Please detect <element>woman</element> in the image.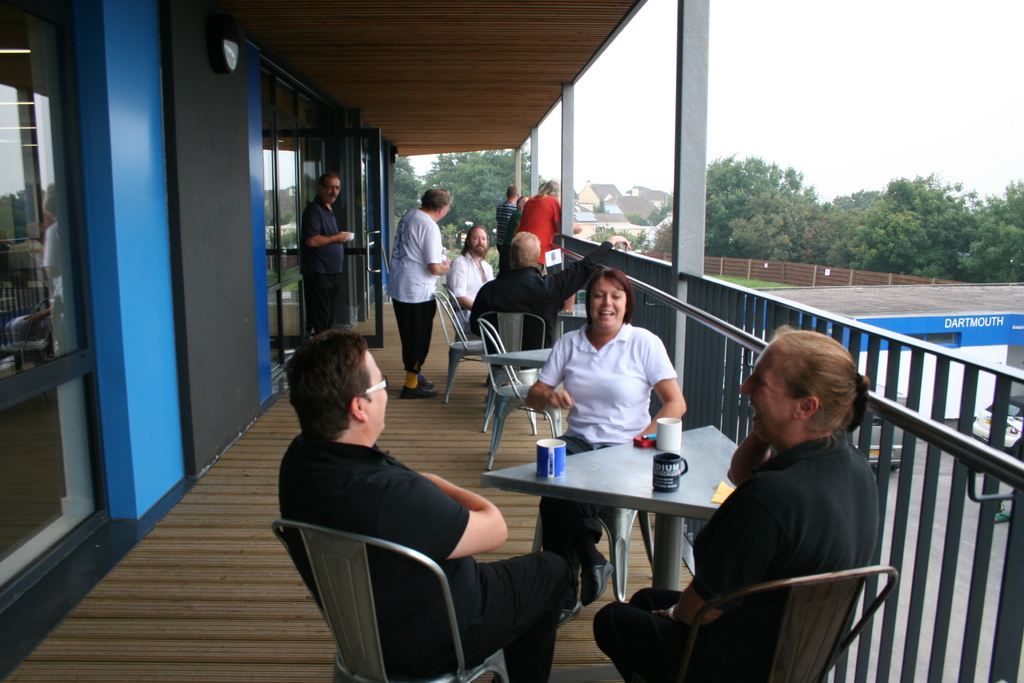
(666,319,895,679).
